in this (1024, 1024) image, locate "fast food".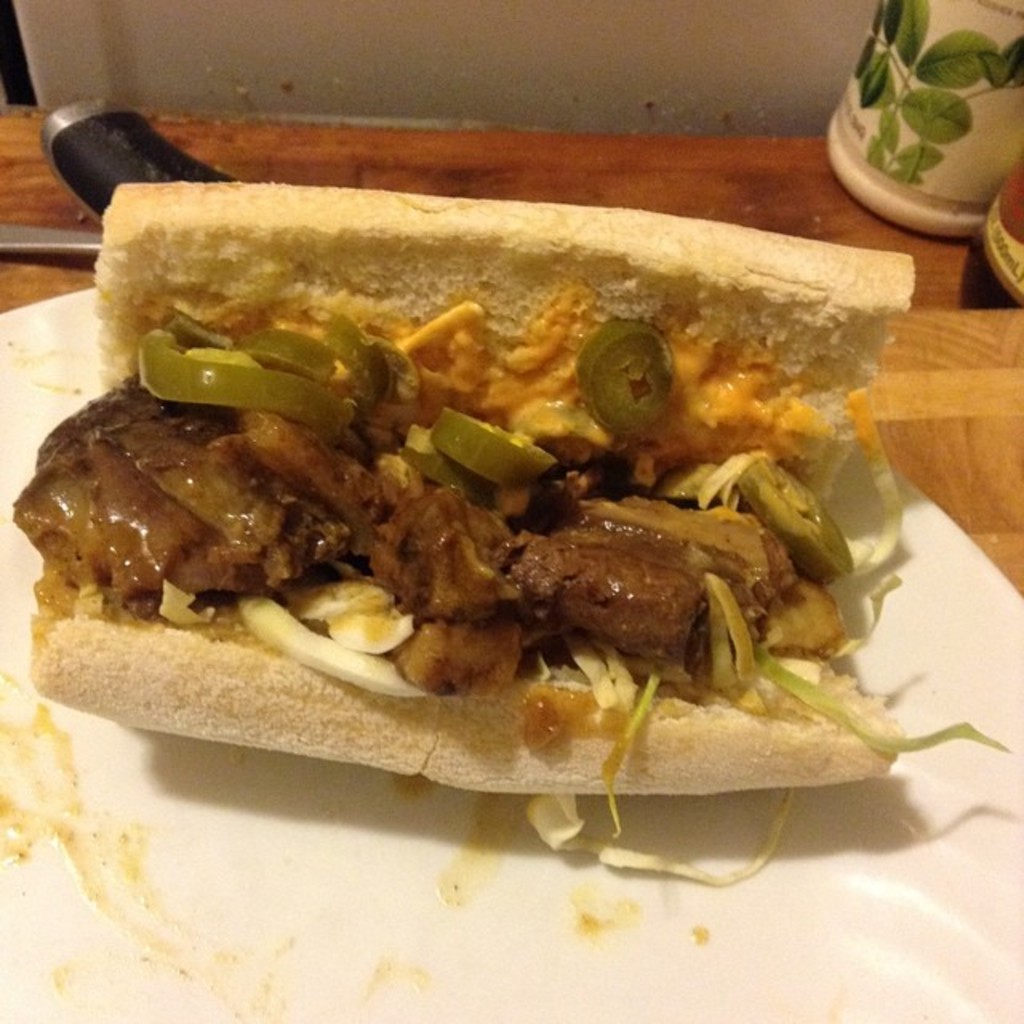
Bounding box: select_region(3, 171, 944, 822).
